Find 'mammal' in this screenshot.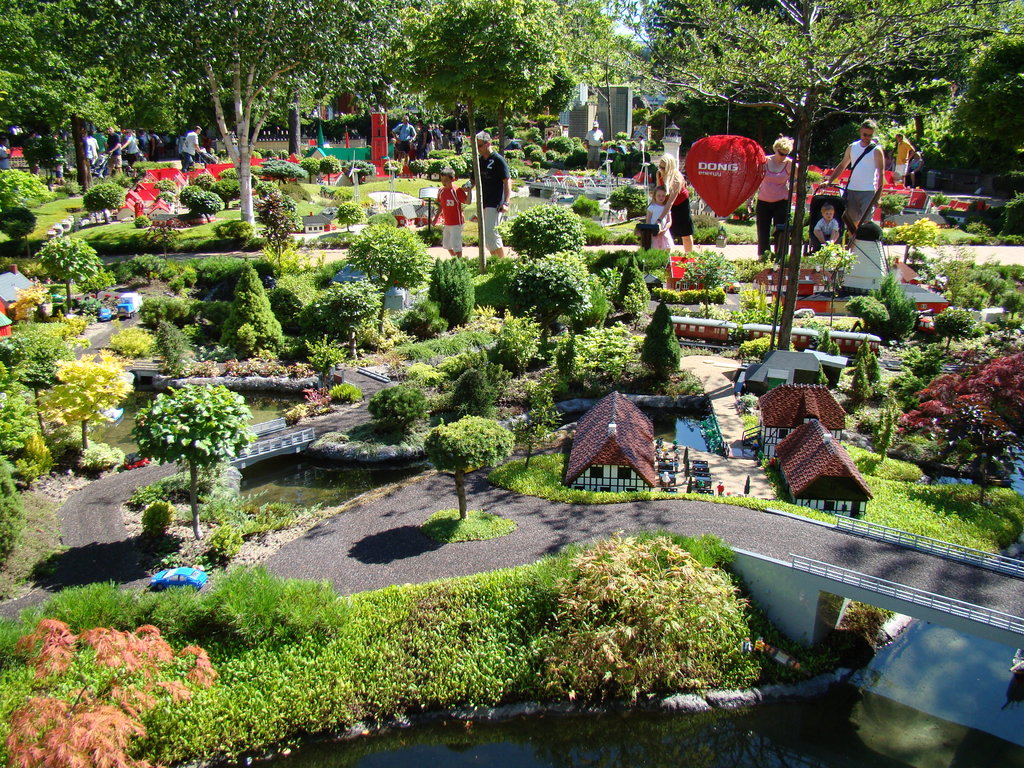
The bounding box for 'mammal' is [x1=150, y1=127, x2=165, y2=157].
